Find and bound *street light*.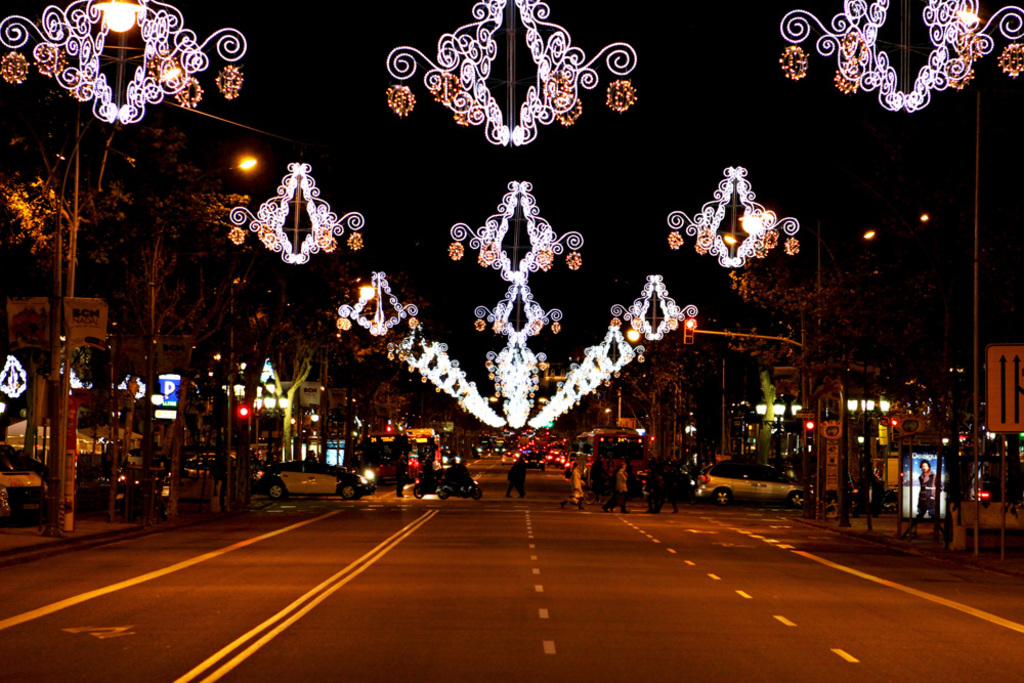
Bound: (749, 395, 807, 471).
